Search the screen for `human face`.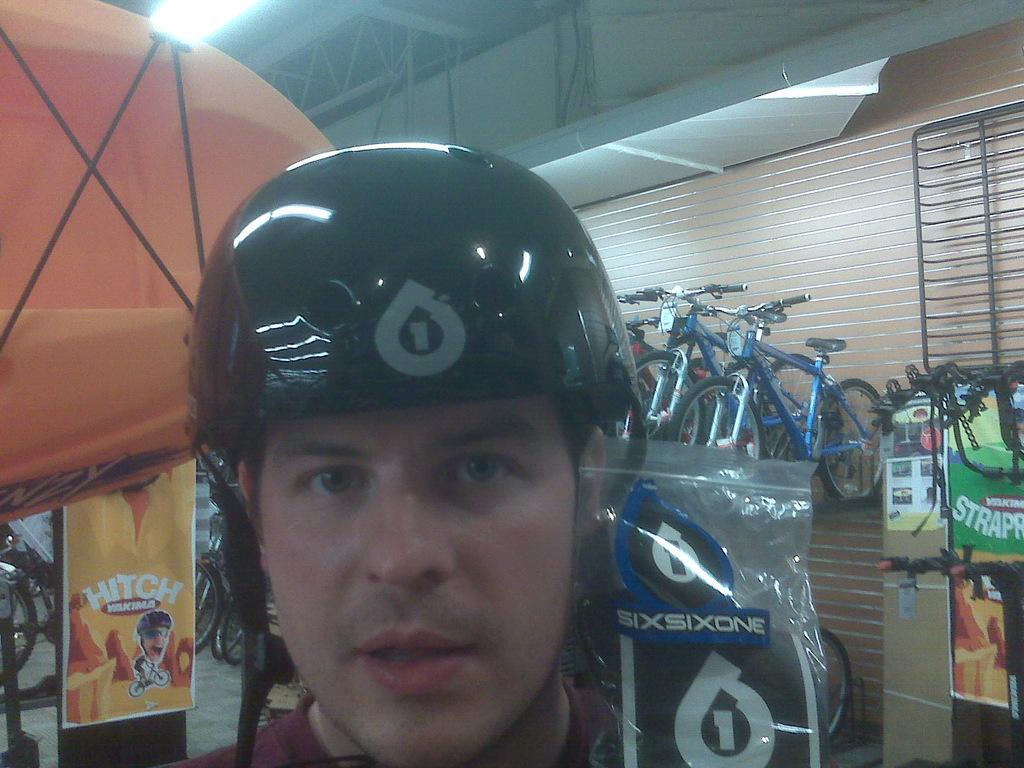
Found at 275/404/577/767.
